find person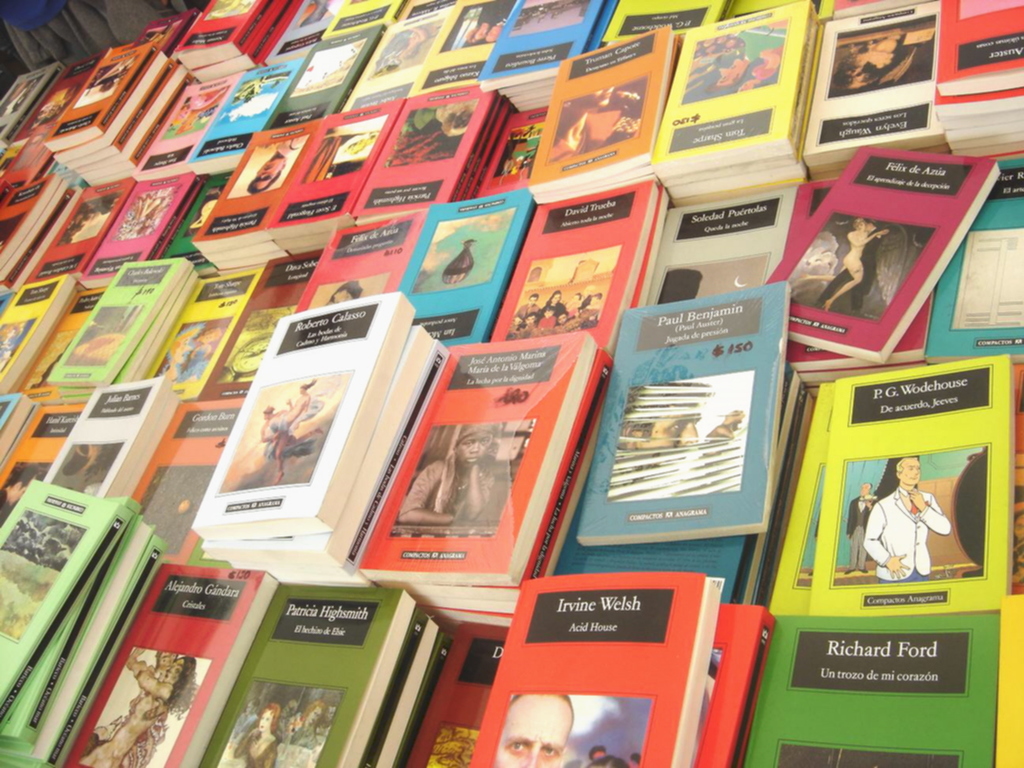
[left=866, top=454, right=952, bottom=576]
